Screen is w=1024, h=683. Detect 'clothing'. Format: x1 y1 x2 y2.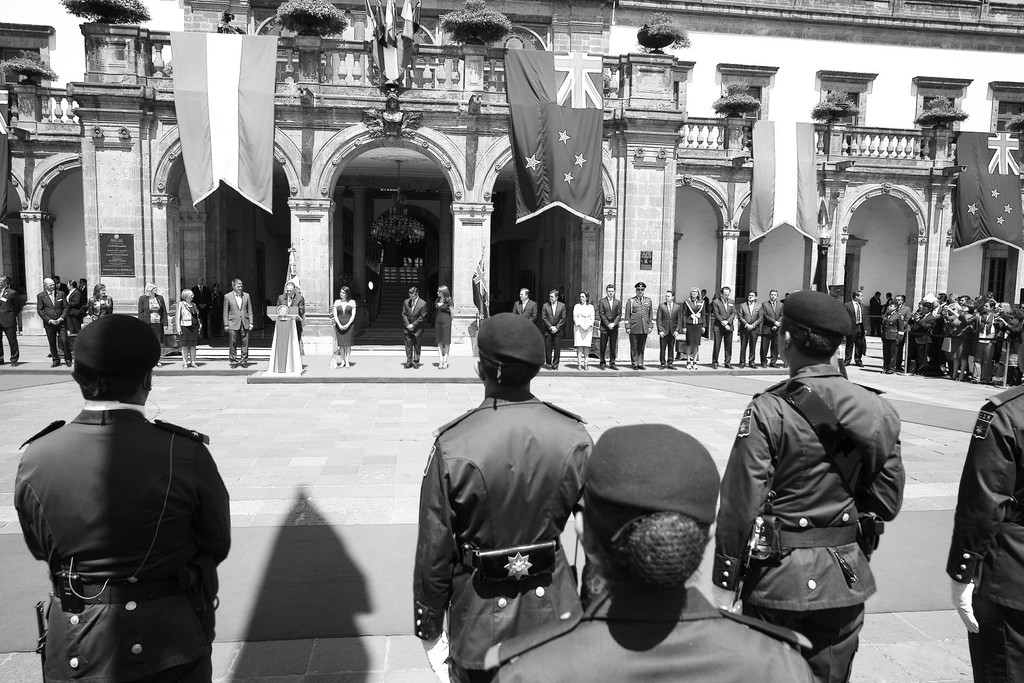
757 292 781 358.
